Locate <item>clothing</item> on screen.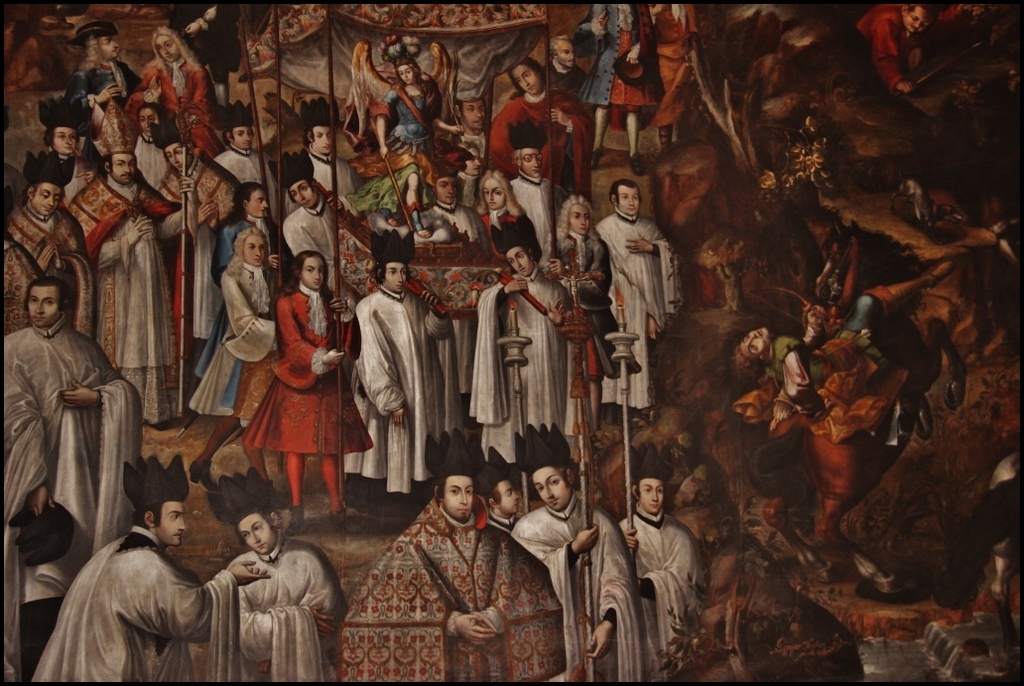
On screen at <region>466, 273, 587, 460</region>.
